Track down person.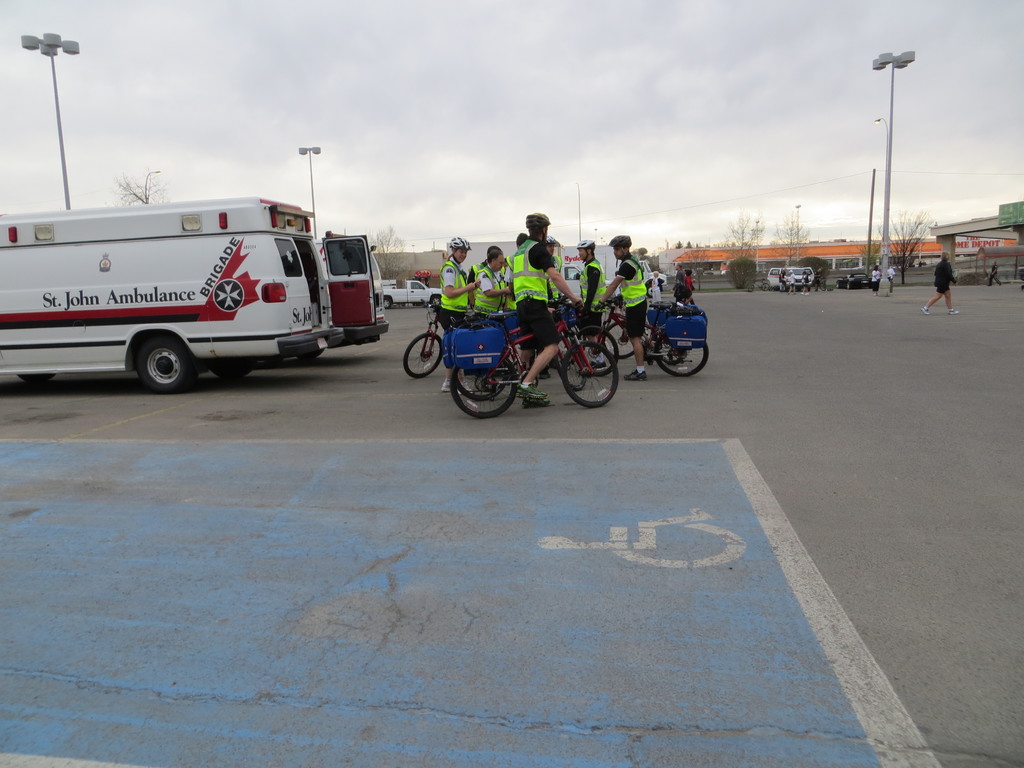
Tracked to {"x1": 986, "y1": 259, "x2": 1002, "y2": 284}.
